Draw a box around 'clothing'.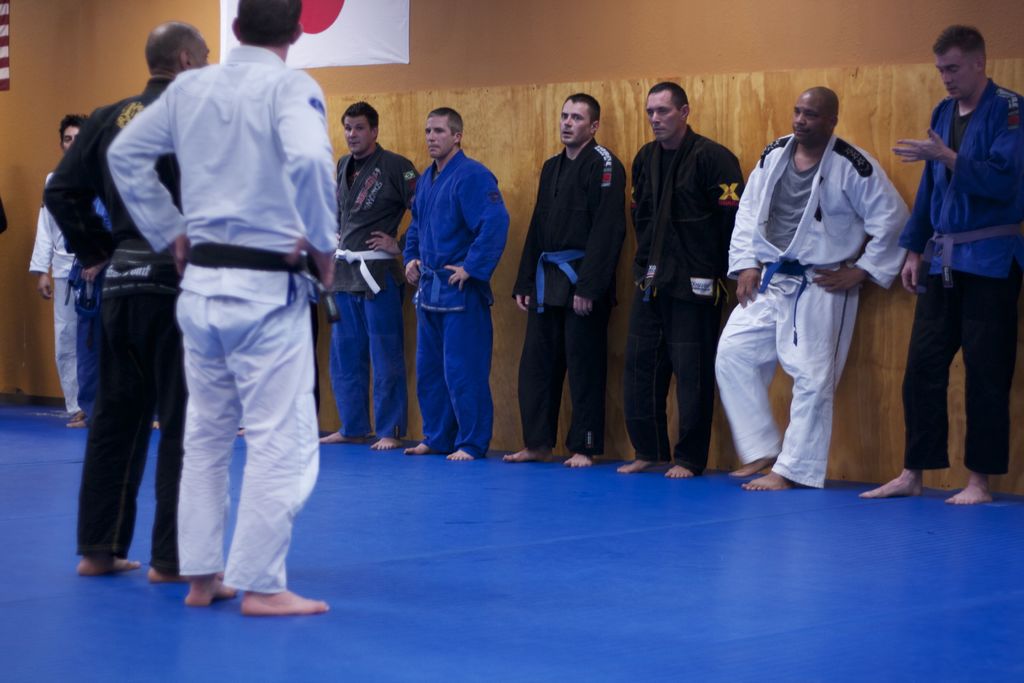
(329,138,417,432).
